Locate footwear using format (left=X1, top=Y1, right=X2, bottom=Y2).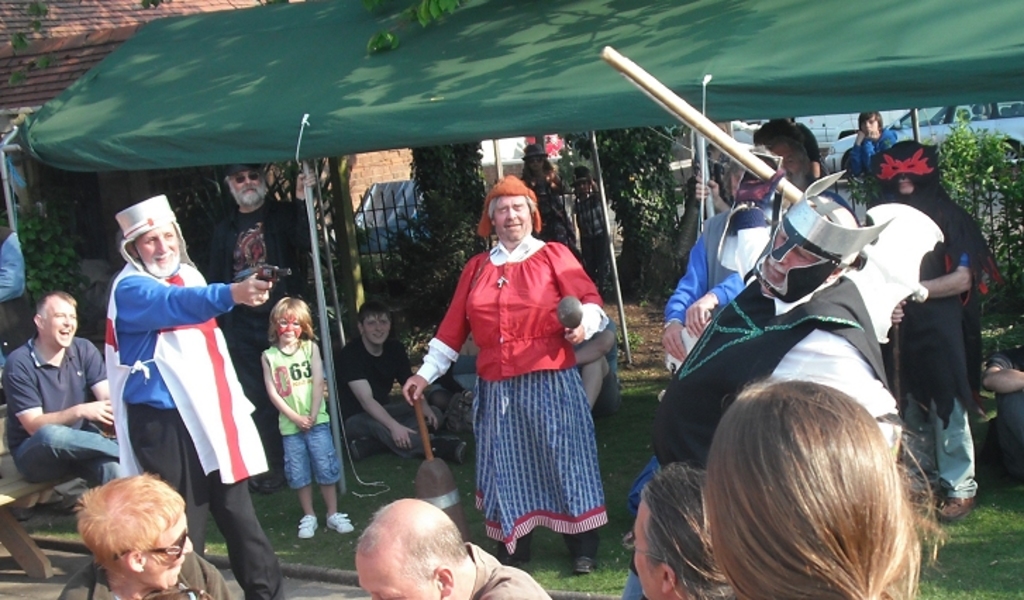
(left=348, top=434, right=382, bottom=458).
